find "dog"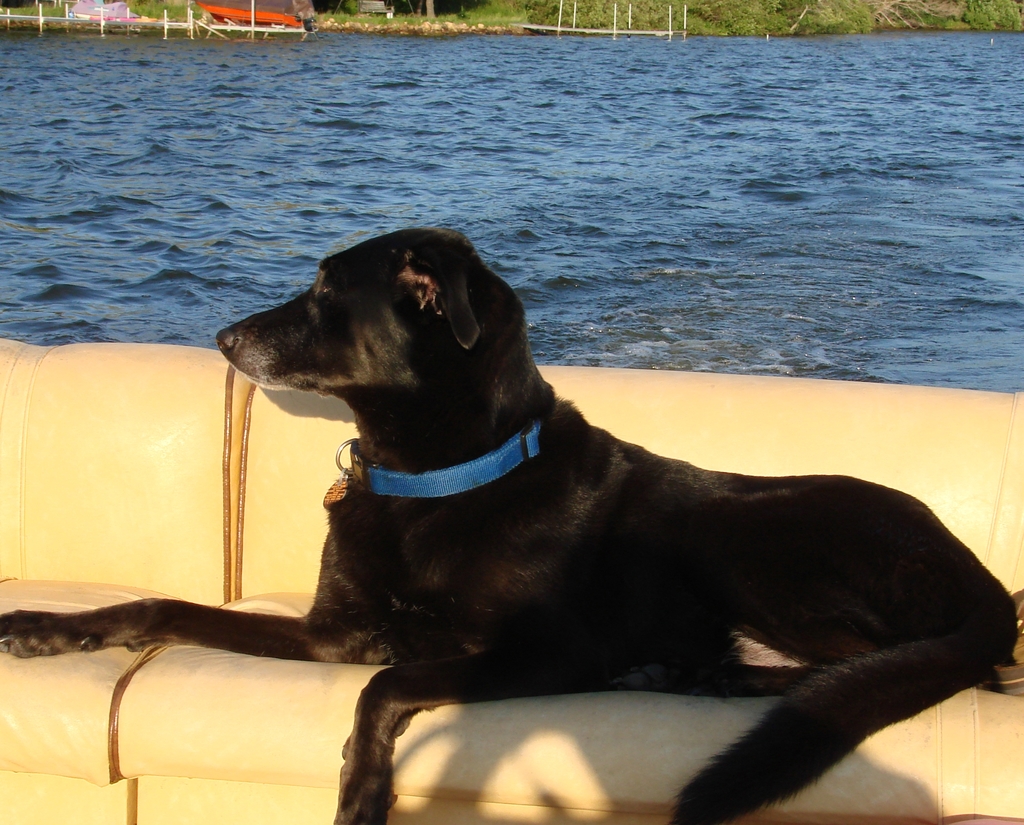
0,225,1018,824
